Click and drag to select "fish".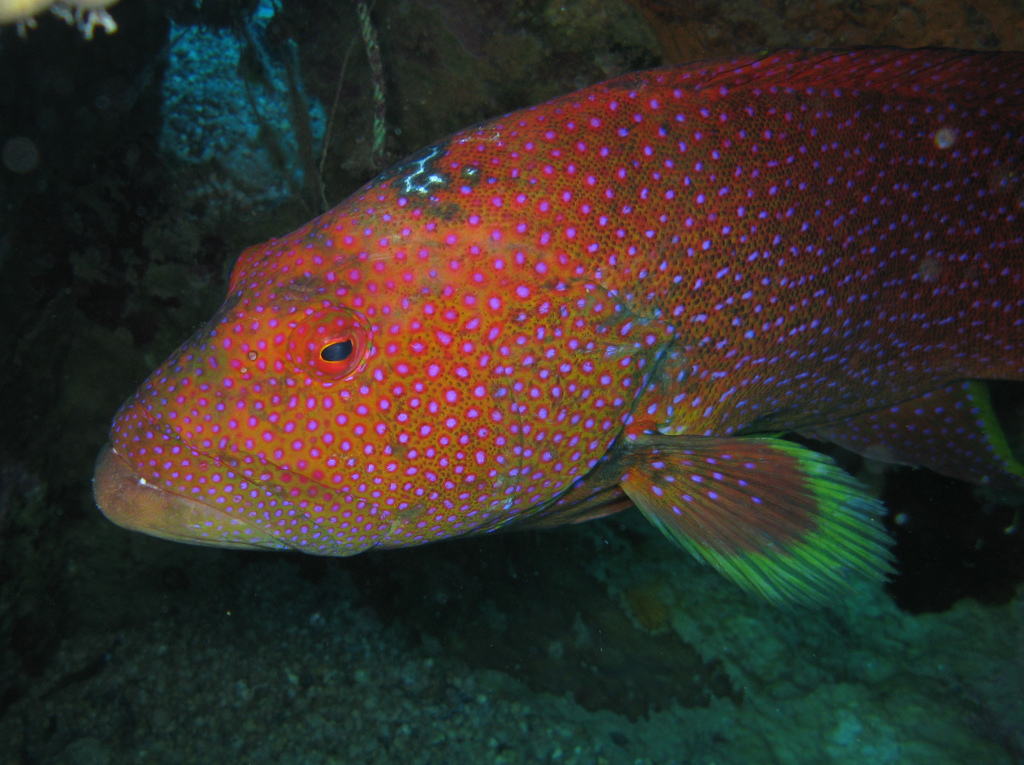
Selection: BBox(93, 42, 991, 630).
